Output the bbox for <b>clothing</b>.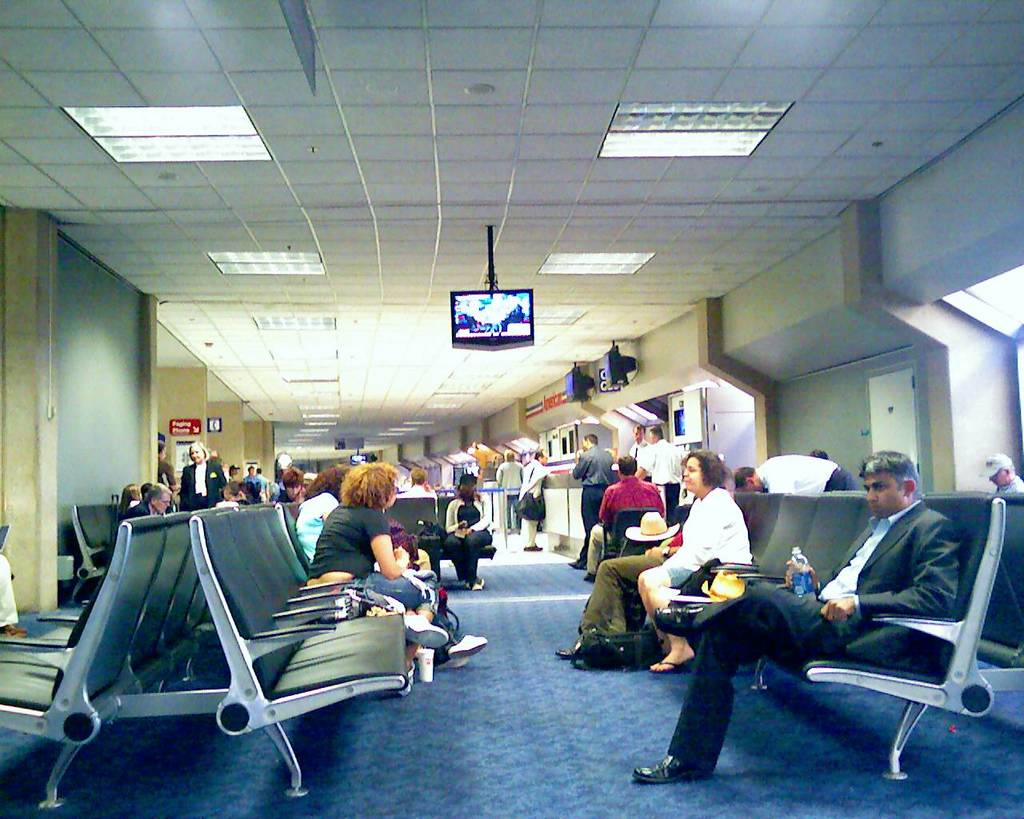
178, 452, 230, 512.
